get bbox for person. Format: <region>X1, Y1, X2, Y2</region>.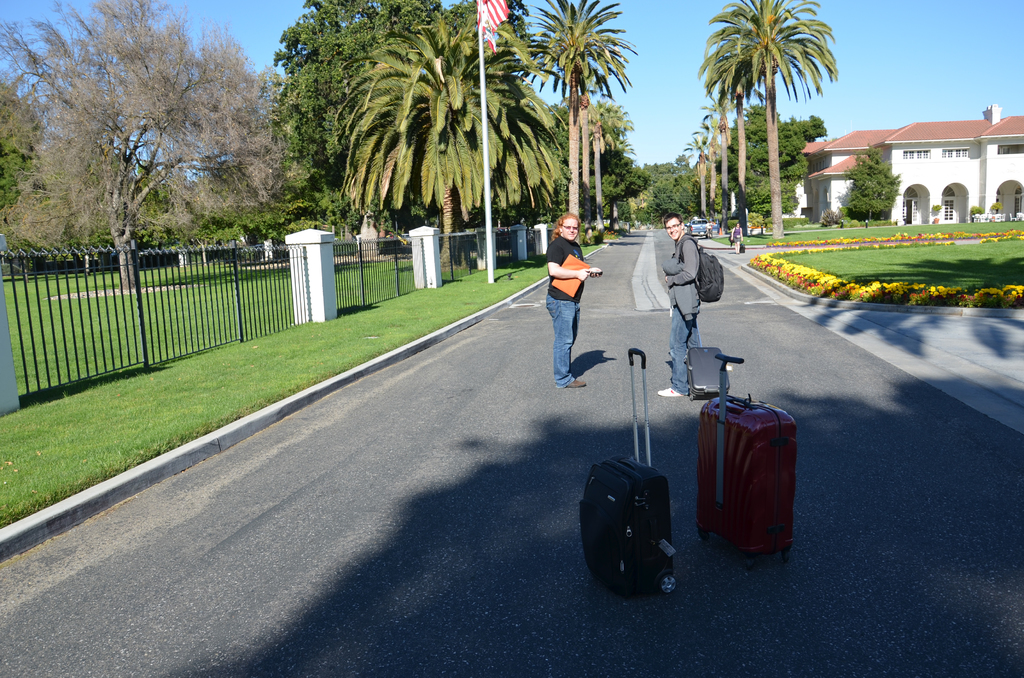
<region>654, 214, 709, 401</region>.
